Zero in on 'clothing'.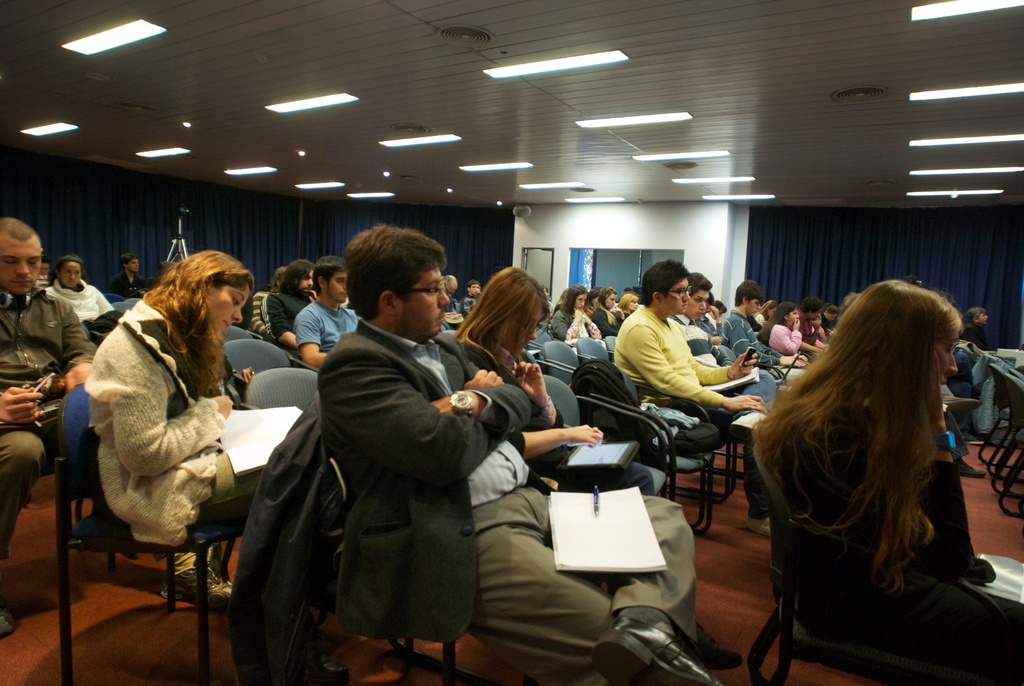
Zeroed in: (318,321,697,685).
